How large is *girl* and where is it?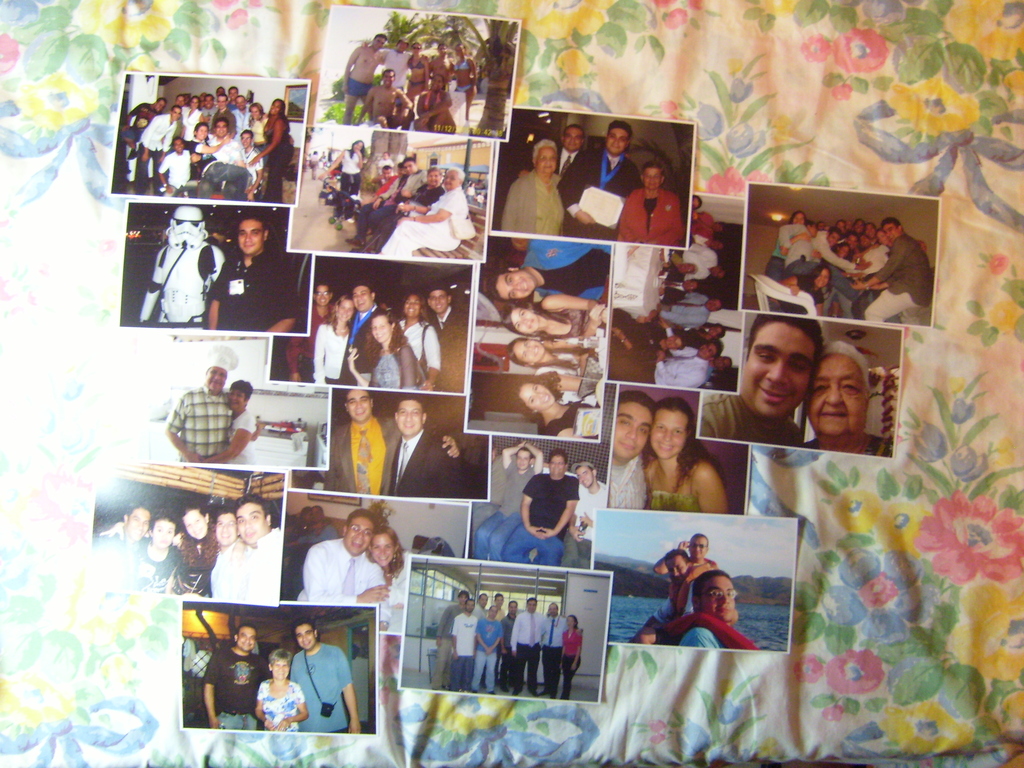
Bounding box: {"left": 351, "top": 314, "right": 417, "bottom": 389}.
